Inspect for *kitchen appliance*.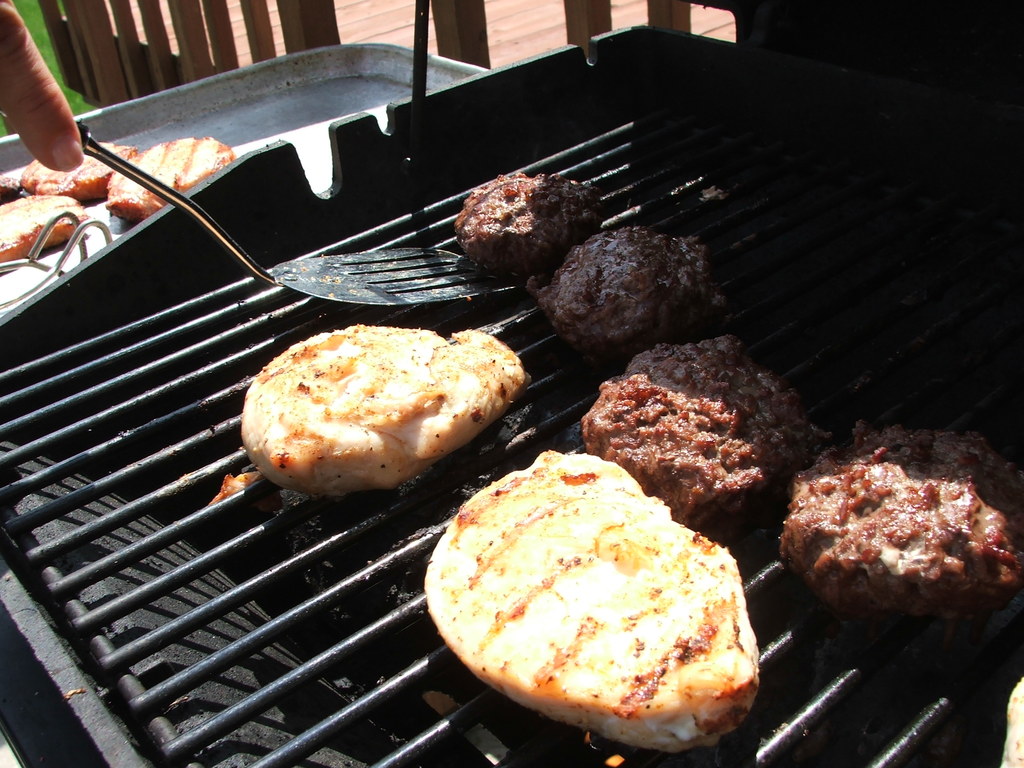
Inspection: box=[0, 9, 1023, 767].
